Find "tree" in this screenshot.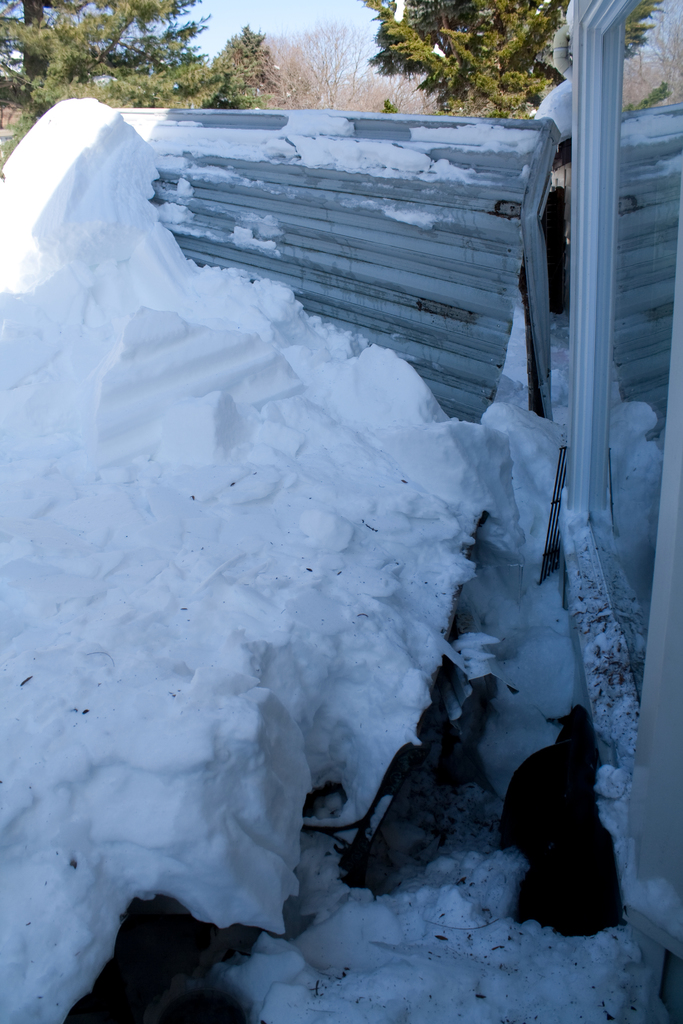
The bounding box for "tree" is region(0, 0, 257, 180).
